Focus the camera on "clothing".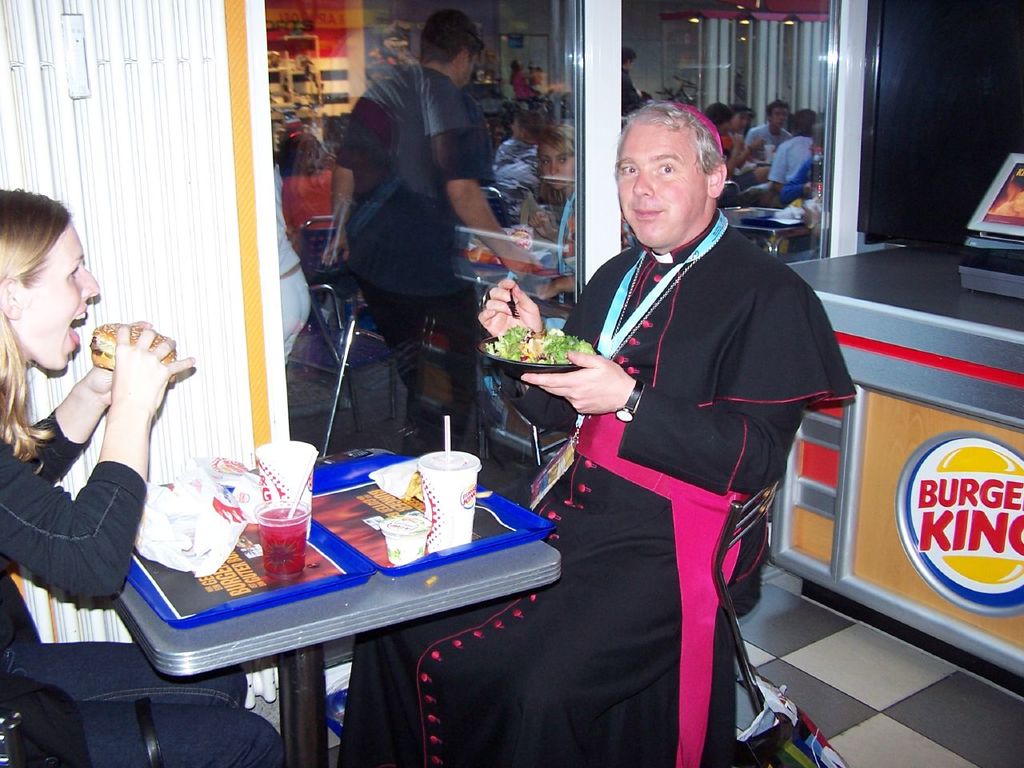
Focus region: box=[276, 163, 312, 365].
